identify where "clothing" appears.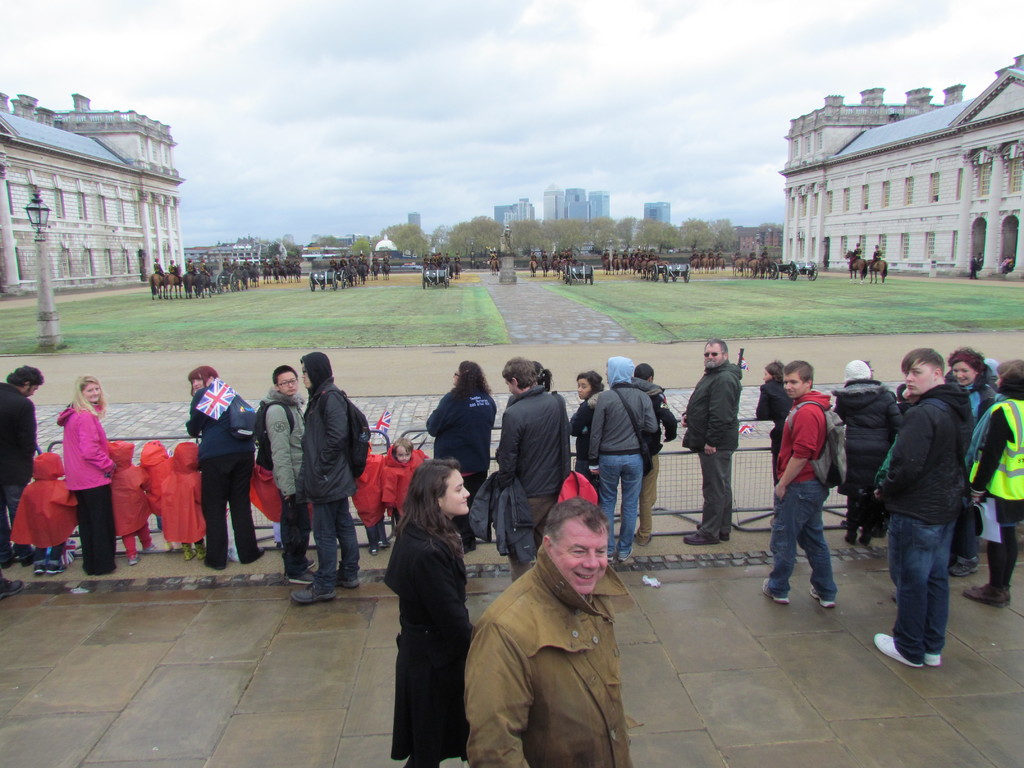
Appears at select_region(106, 440, 152, 560).
